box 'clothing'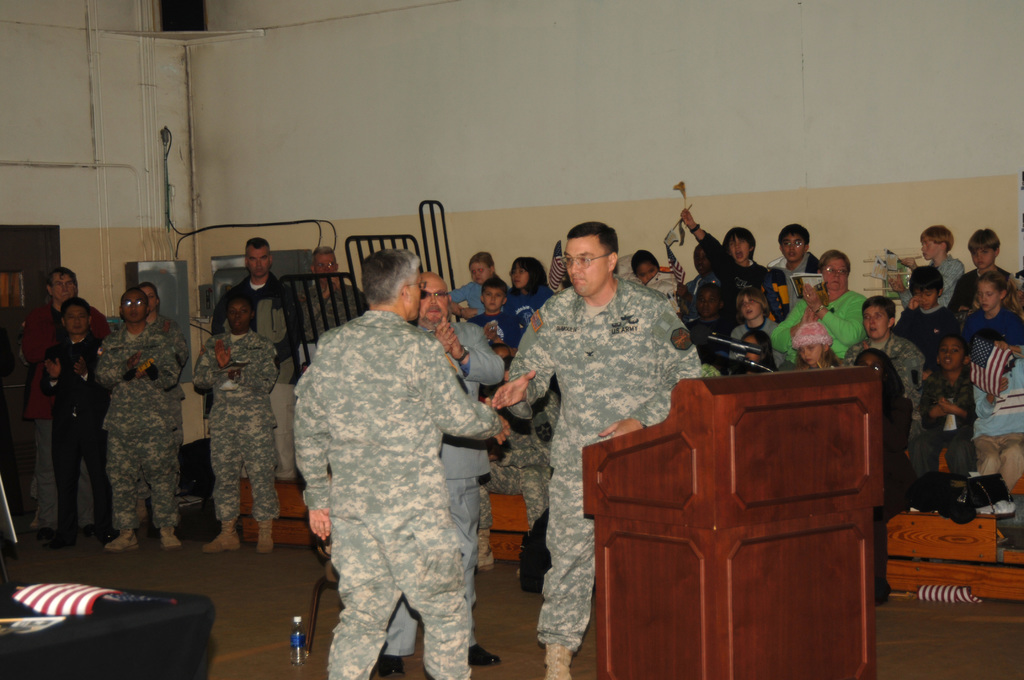
BBox(27, 295, 117, 524)
